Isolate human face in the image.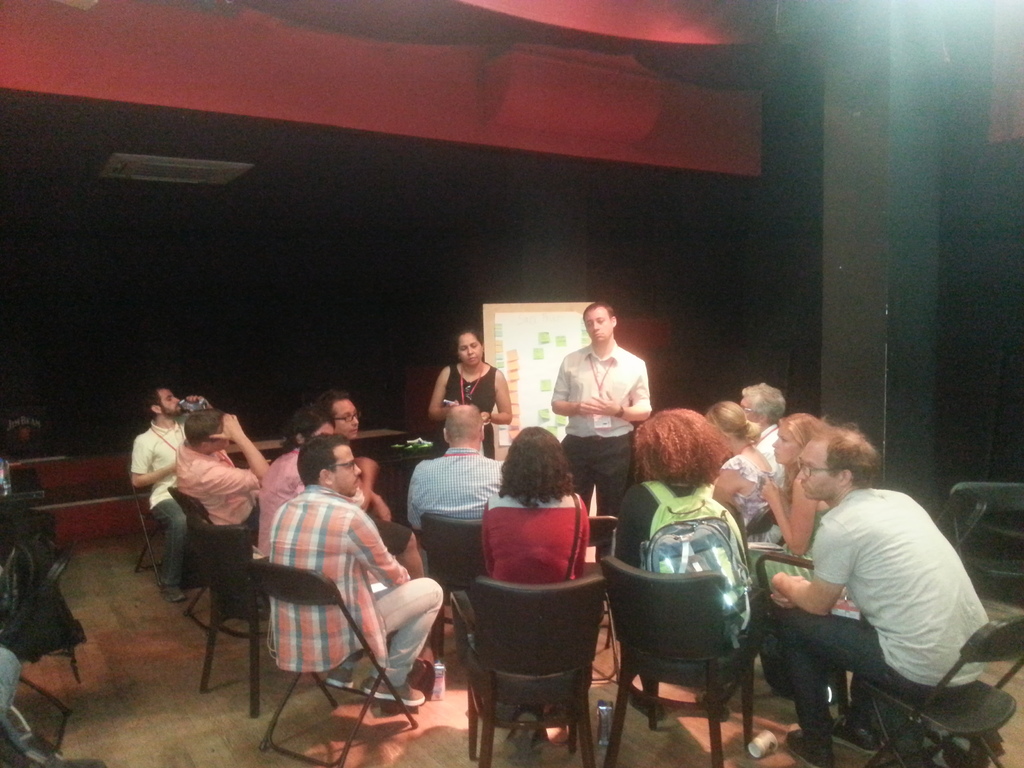
Isolated region: 737, 398, 762, 419.
